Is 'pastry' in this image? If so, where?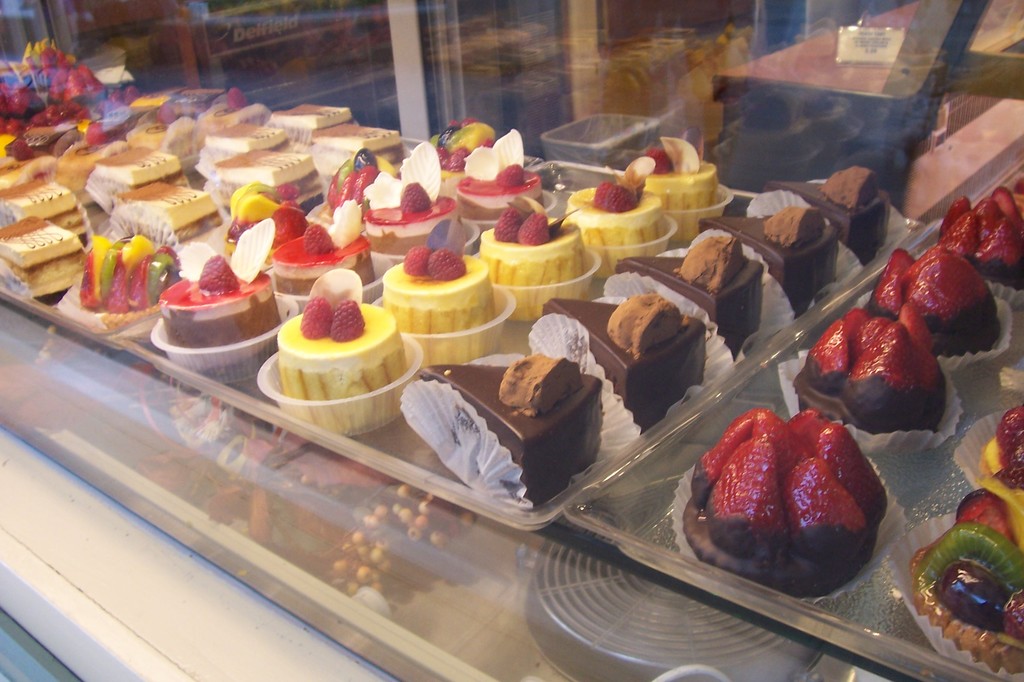
Yes, at x1=568 y1=180 x2=664 y2=271.
